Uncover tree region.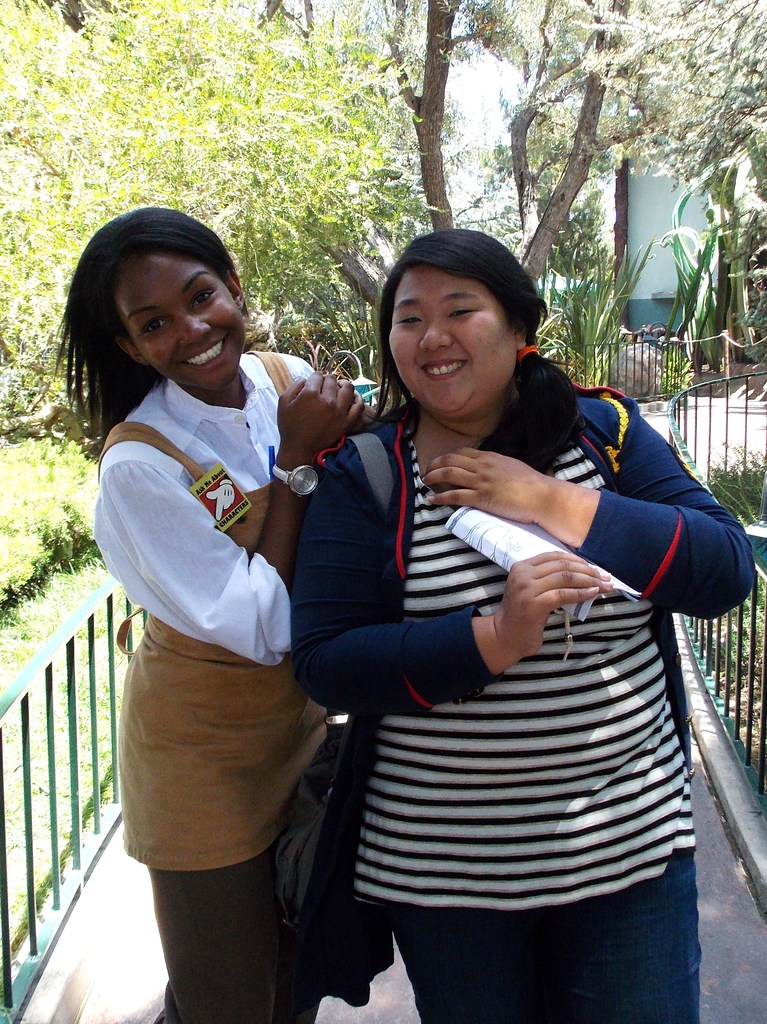
Uncovered: pyautogui.locateOnScreen(586, 0, 766, 290).
